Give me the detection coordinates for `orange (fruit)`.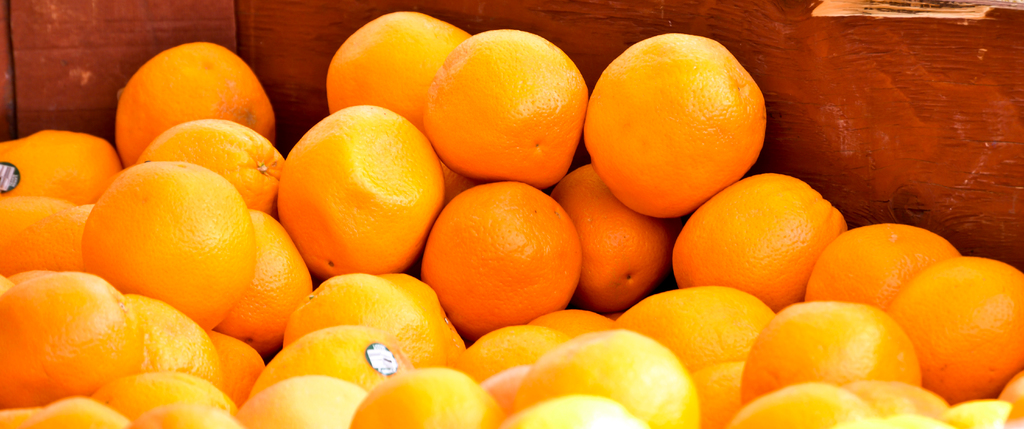
x1=0 y1=272 x2=140 y2=410.
